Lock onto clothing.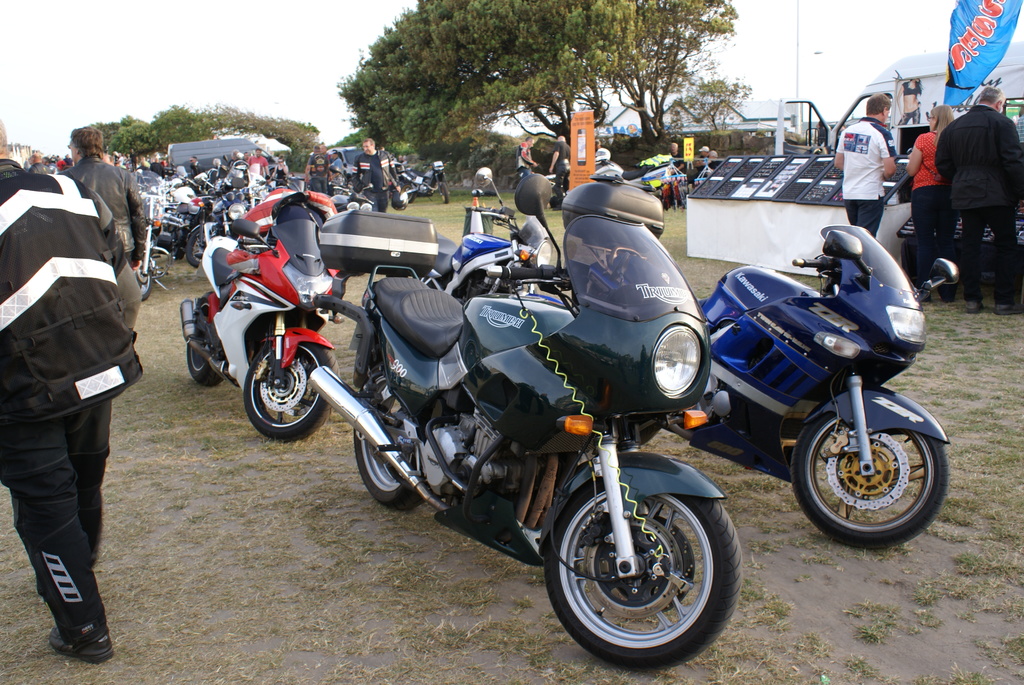
Locked: bbox=(191, 162, 204, 176).
